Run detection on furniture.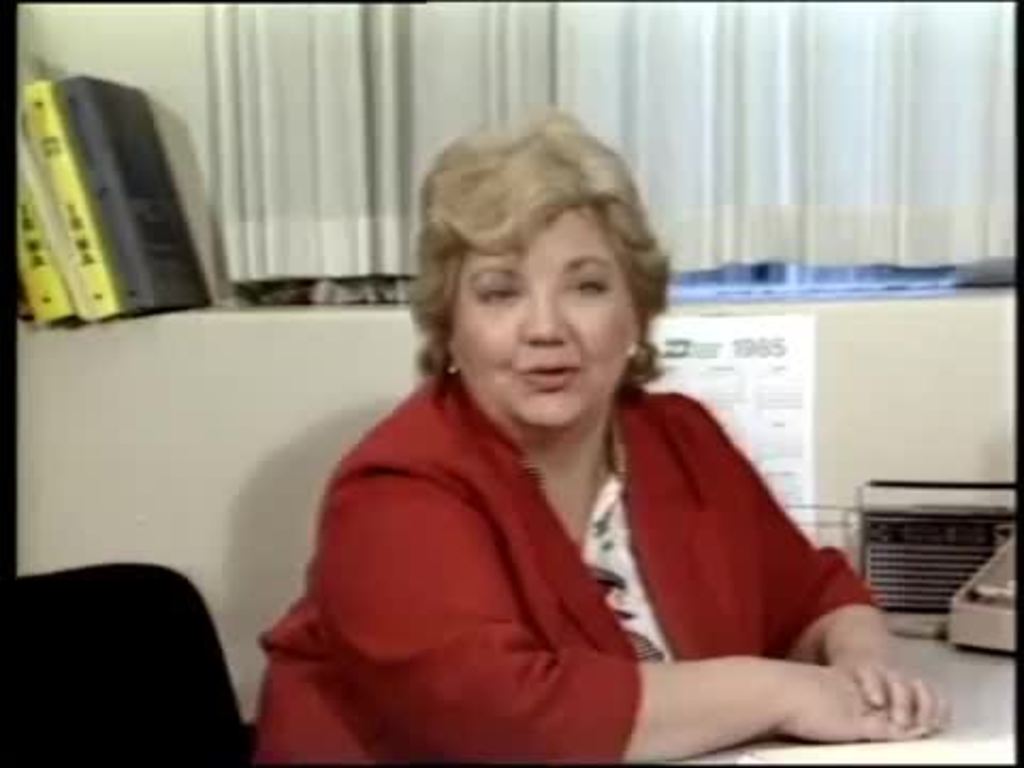
Result: (left=19, top=563, right=252, bottom=766).
